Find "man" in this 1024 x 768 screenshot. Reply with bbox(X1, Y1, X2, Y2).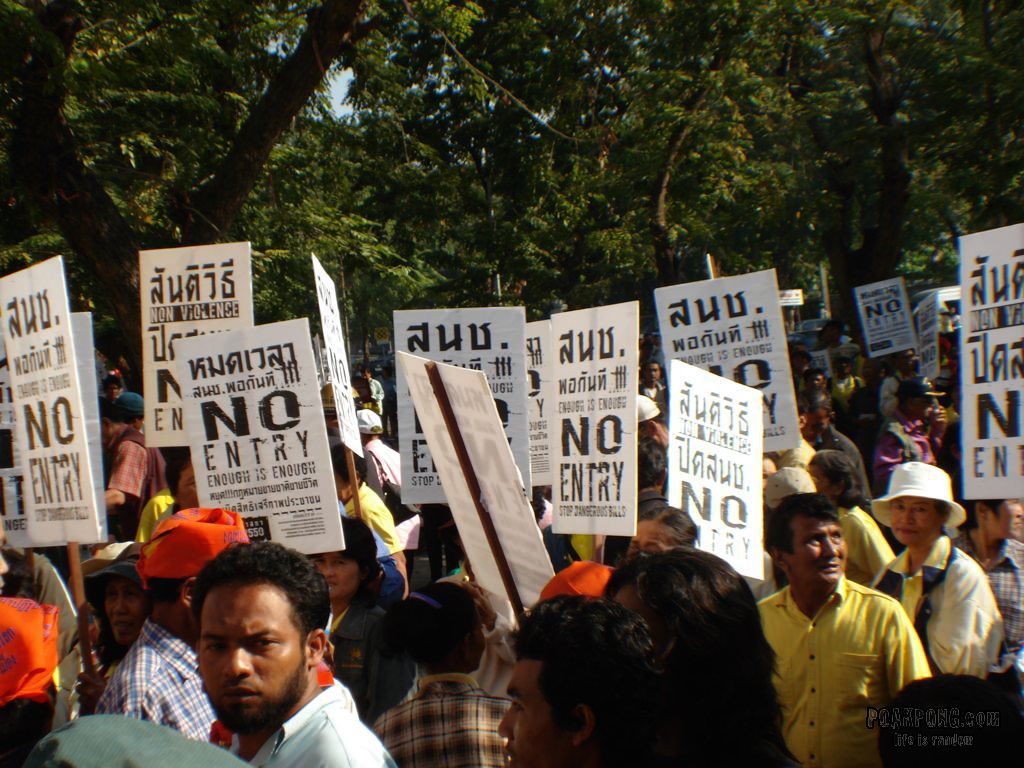
bbox(495, 592, 677, 767).
